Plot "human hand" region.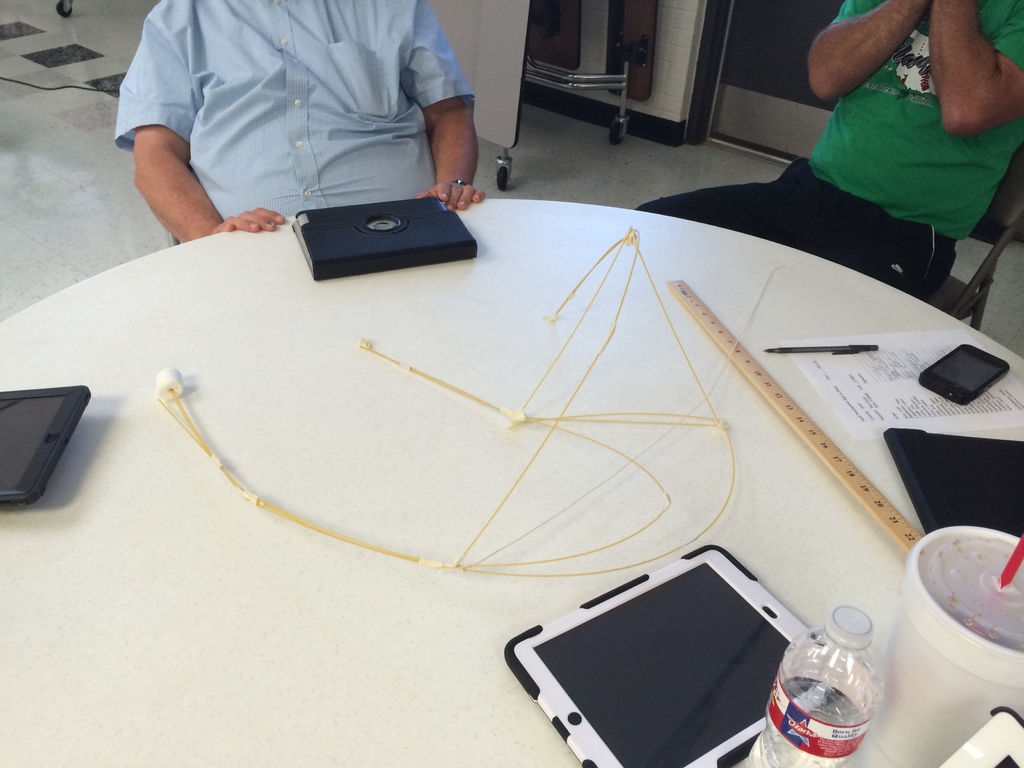
Plotted at (left=411, top=174, right=485, bottom=211).
